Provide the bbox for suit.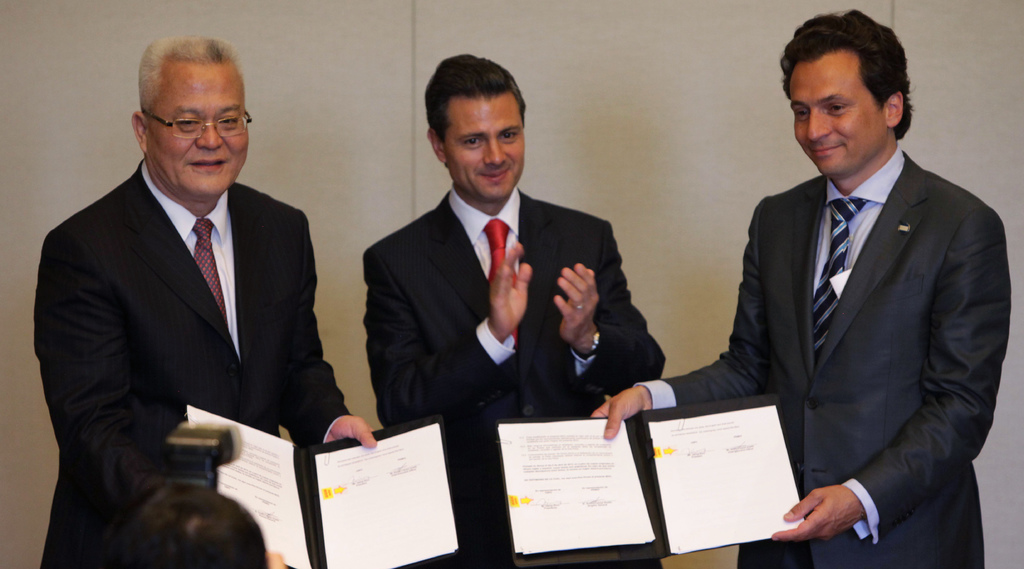
l=33, t=156, r=355, b=568.
